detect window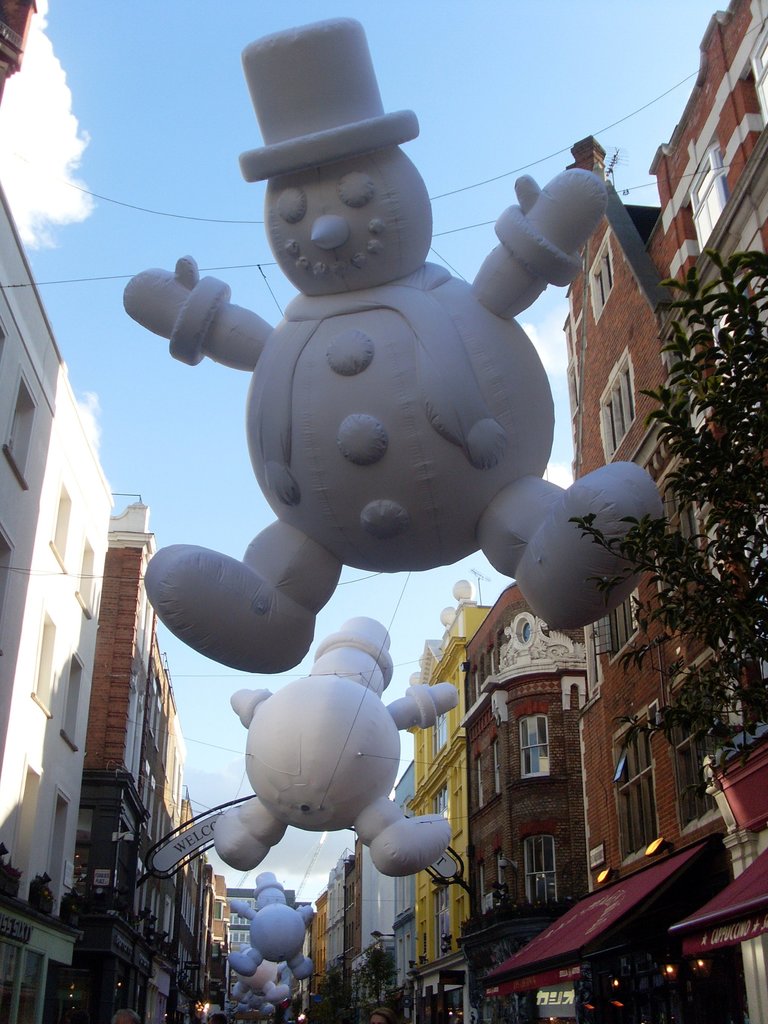
{"x1": 60, "y1": 653, "x2": 79, "y2": 755}
